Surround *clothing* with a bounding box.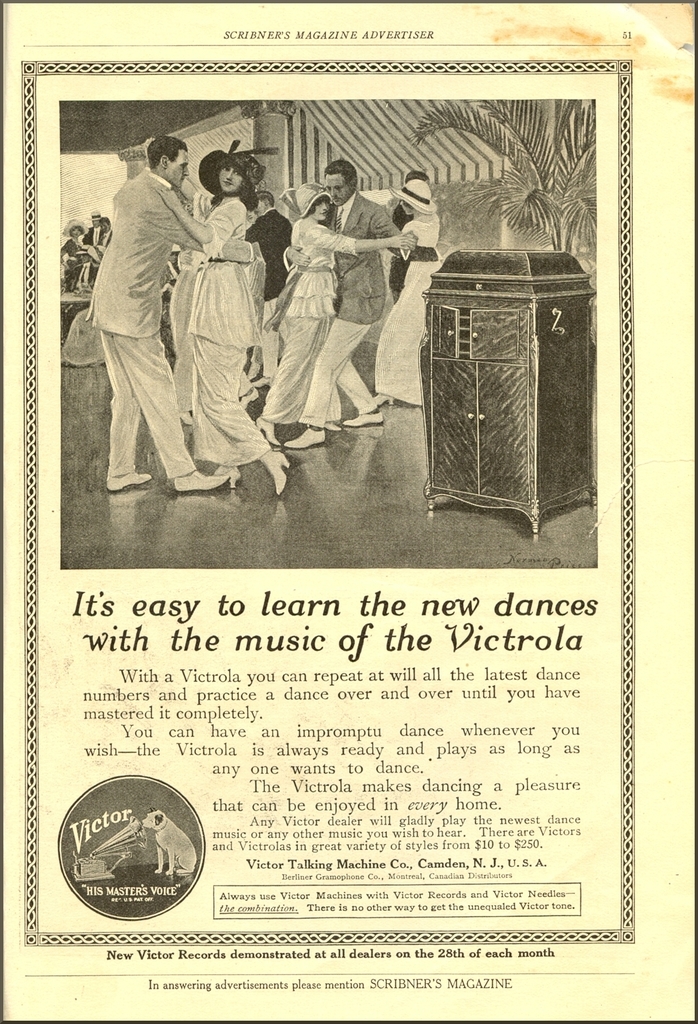
x1=187, y1=188, x2=276, y2=493.
